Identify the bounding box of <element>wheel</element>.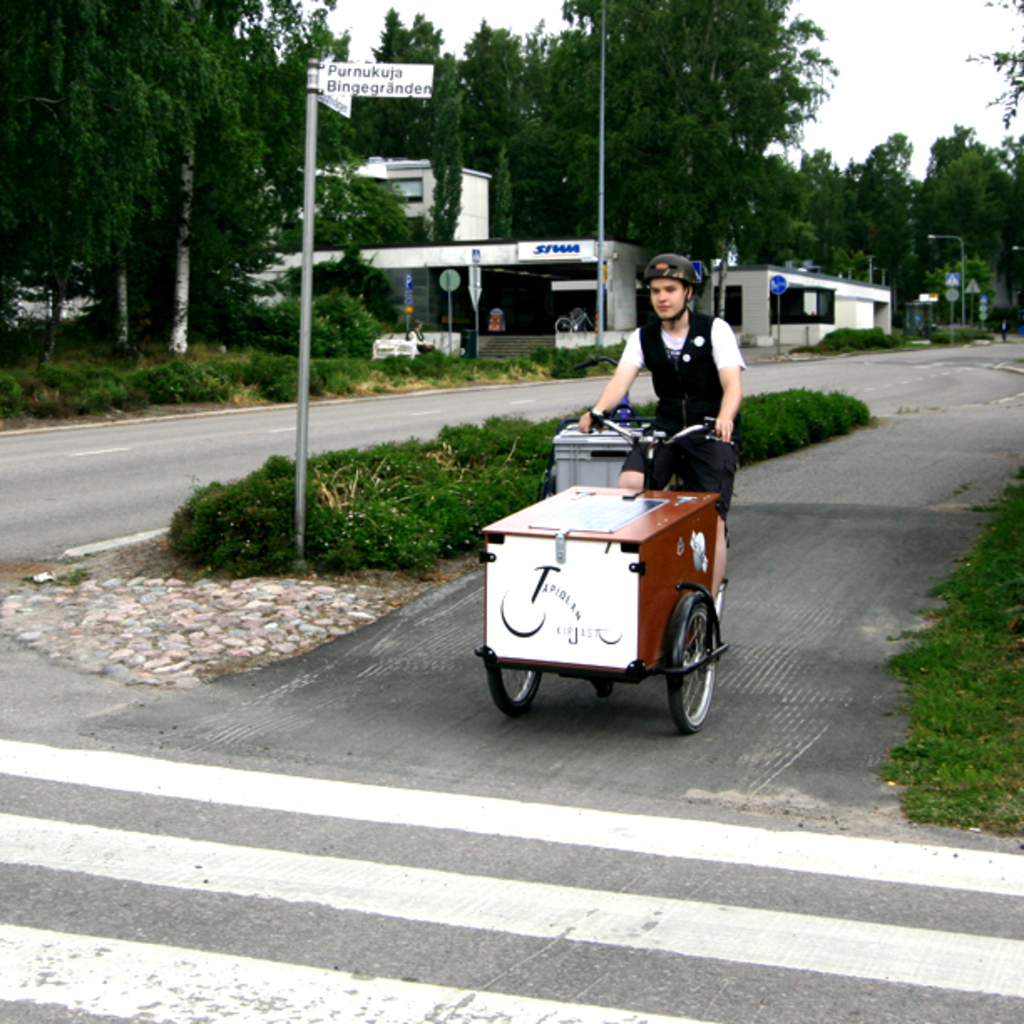
select_region(654, 581, 736, 728).
